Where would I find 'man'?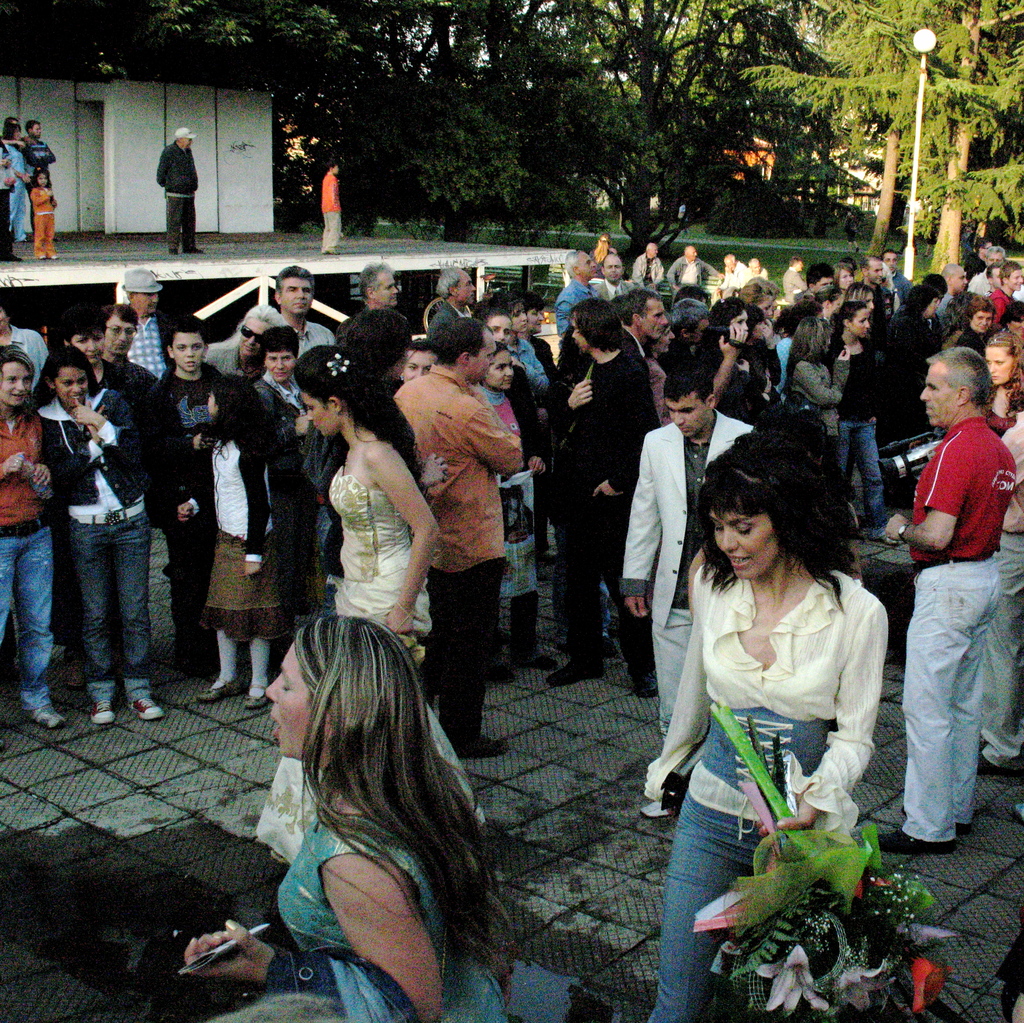
At (left=676, top=240, right=725, bottom=296).
